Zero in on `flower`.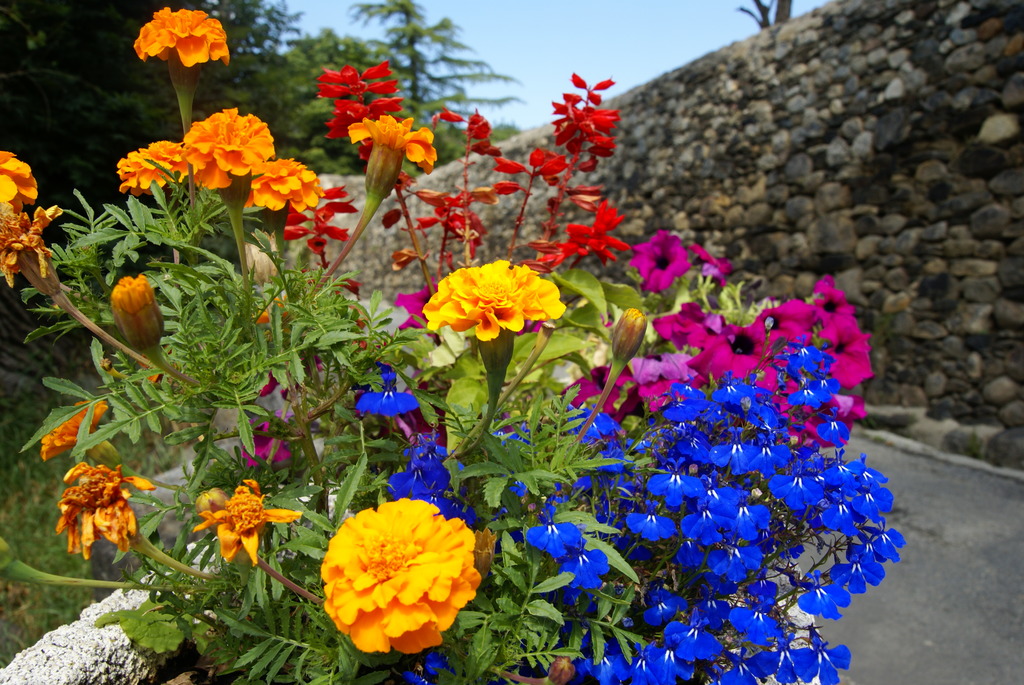
Zeroed in: bbox=(351, 116, 440, 187).
